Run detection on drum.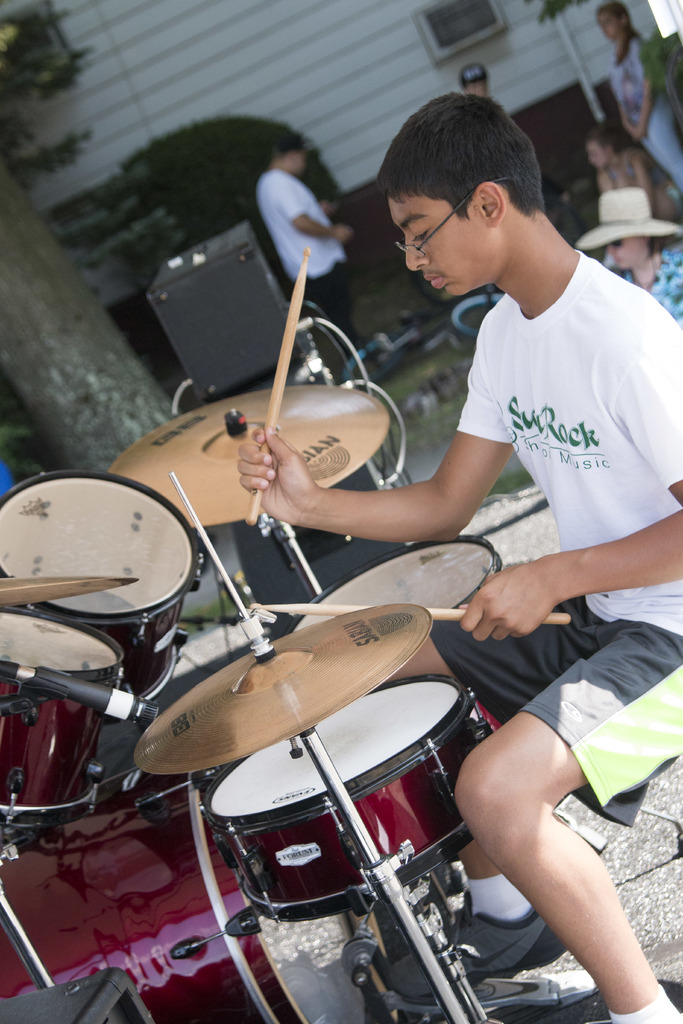
Result: locate(0, 468, 201, 703).
